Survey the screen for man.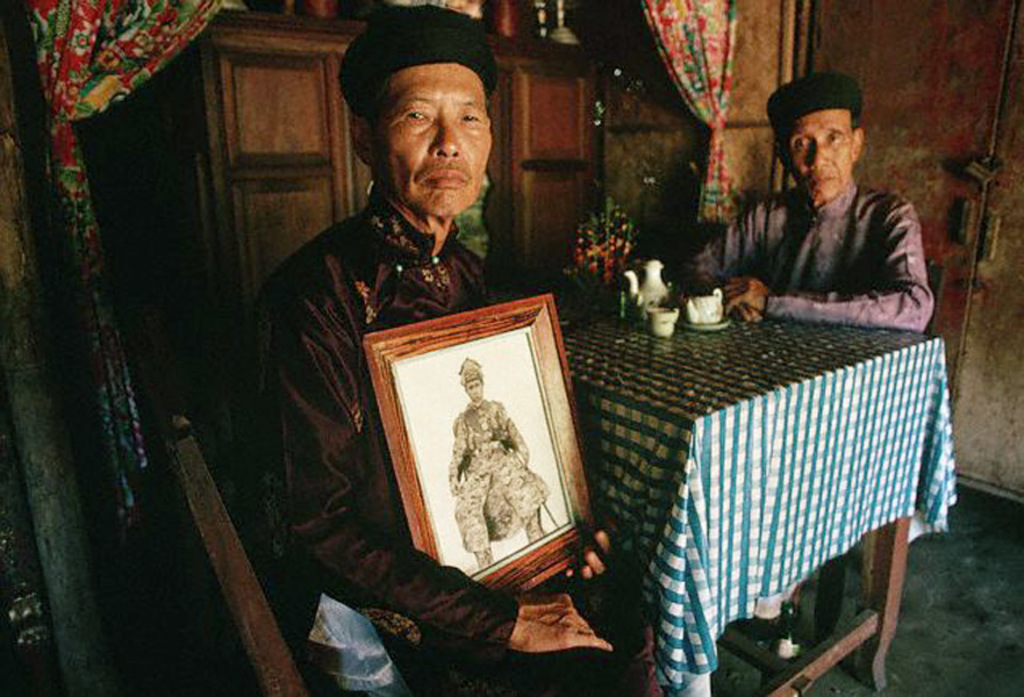
Survey found: <bbox>669, 69, 947, 661</bbox>.
